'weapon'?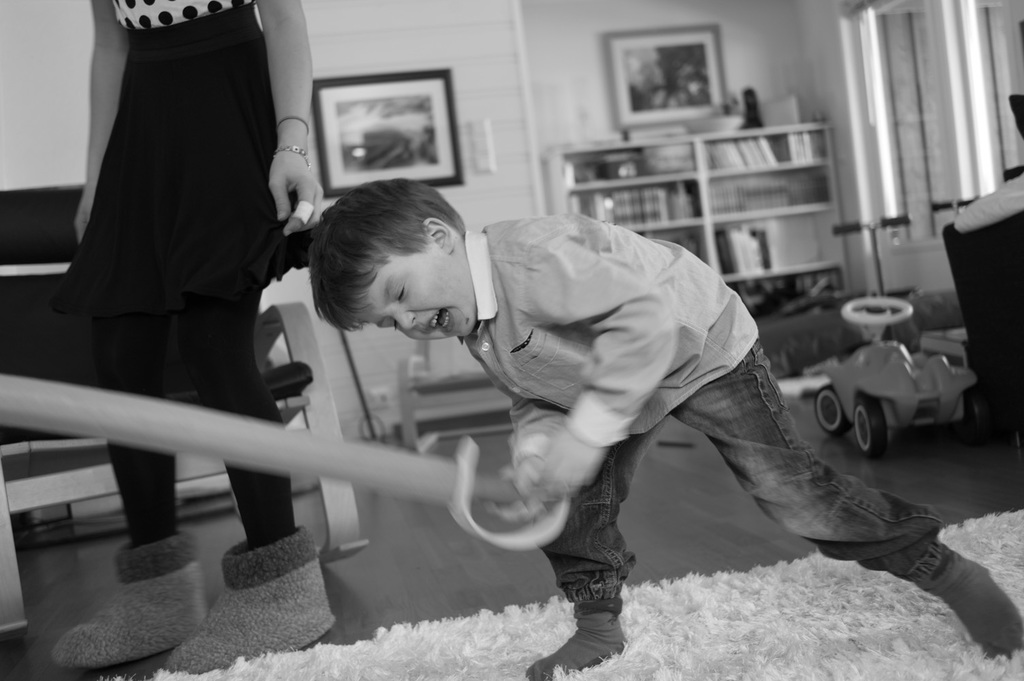
0 368 569 552
